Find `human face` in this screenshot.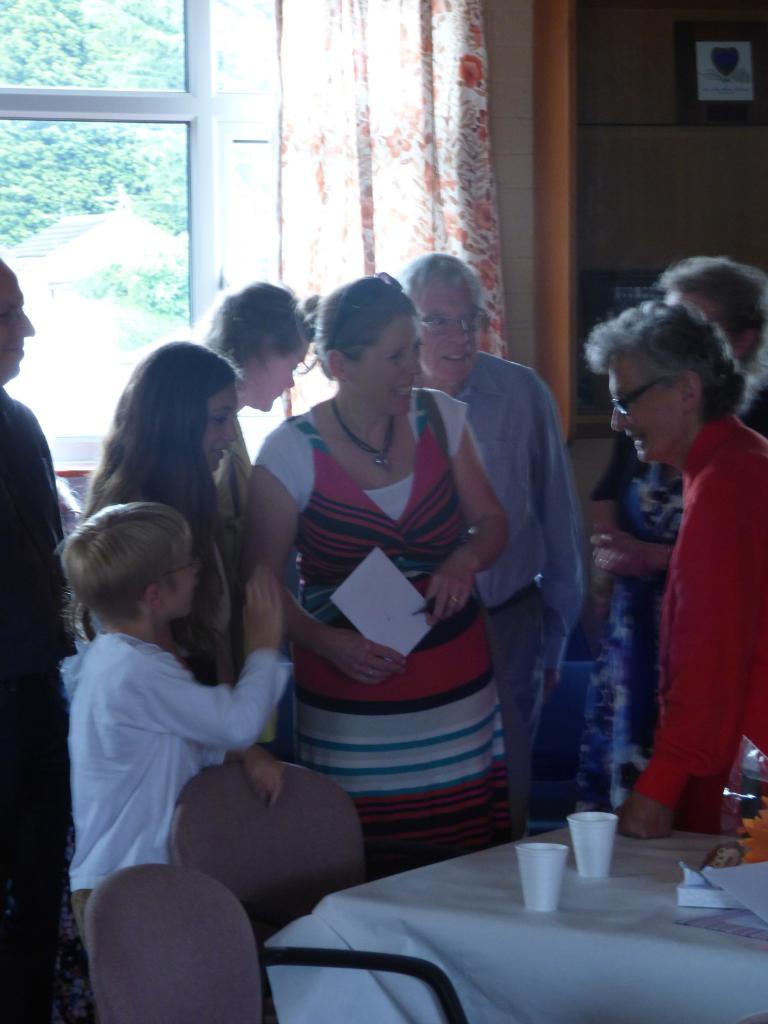
The bounding box for `human face` is region(359, 319, 422, 415).
